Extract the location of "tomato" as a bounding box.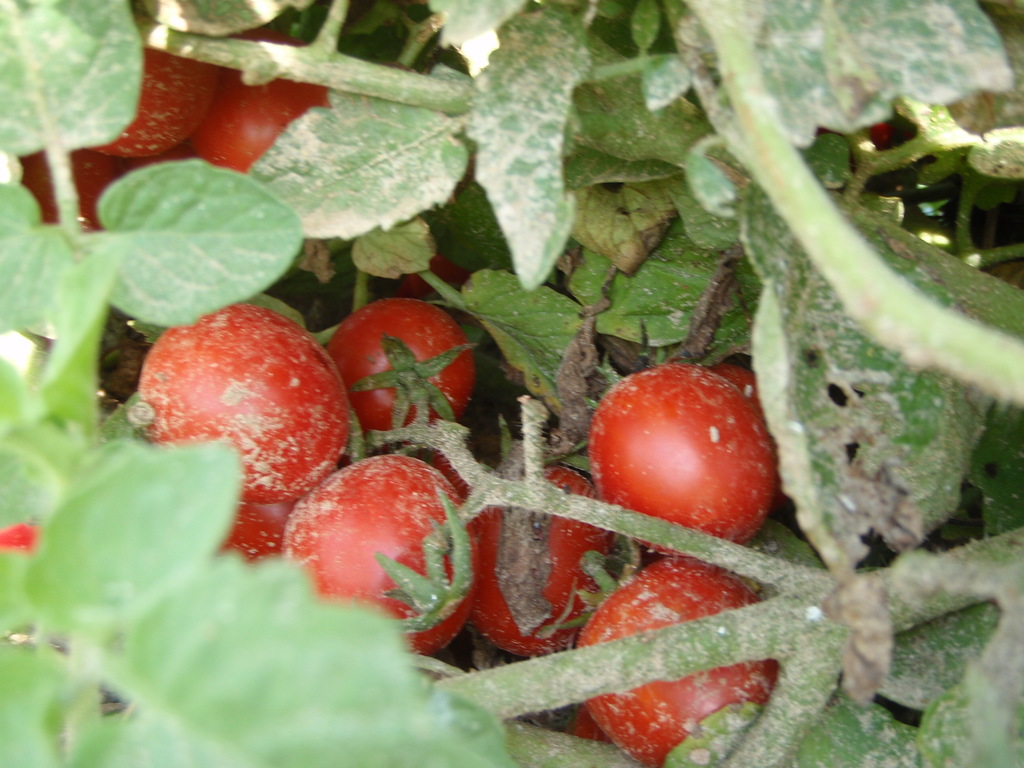
[91, 43, 218, 159].
